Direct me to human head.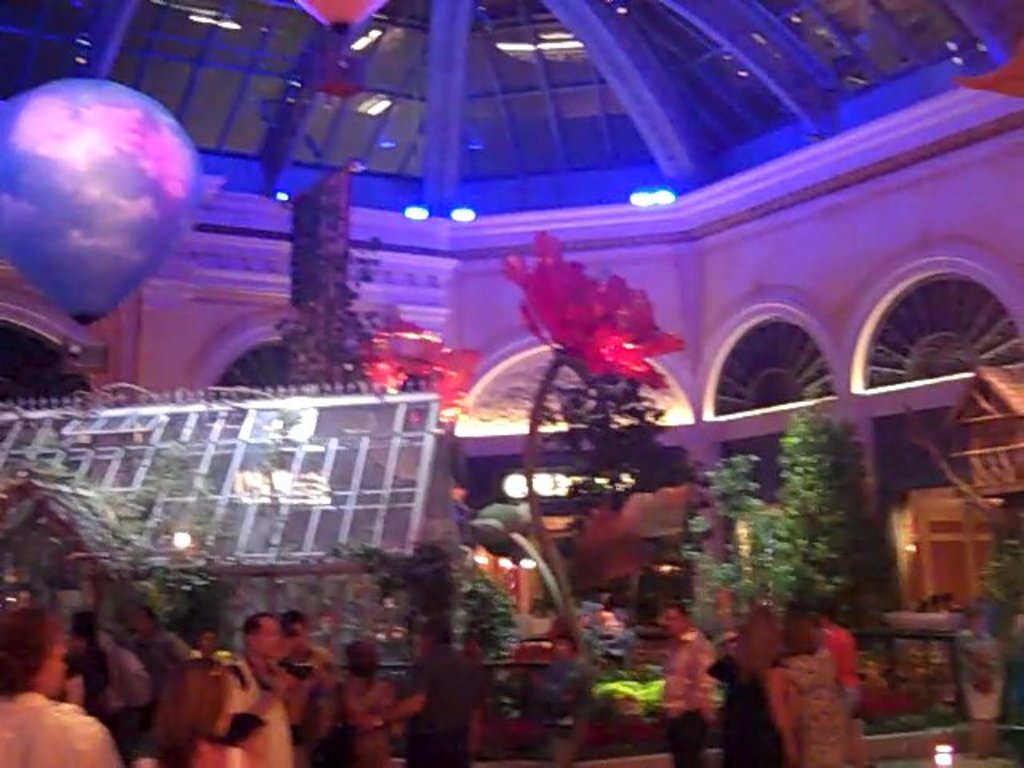
Direction: rect(781, 605, 832, 656).
